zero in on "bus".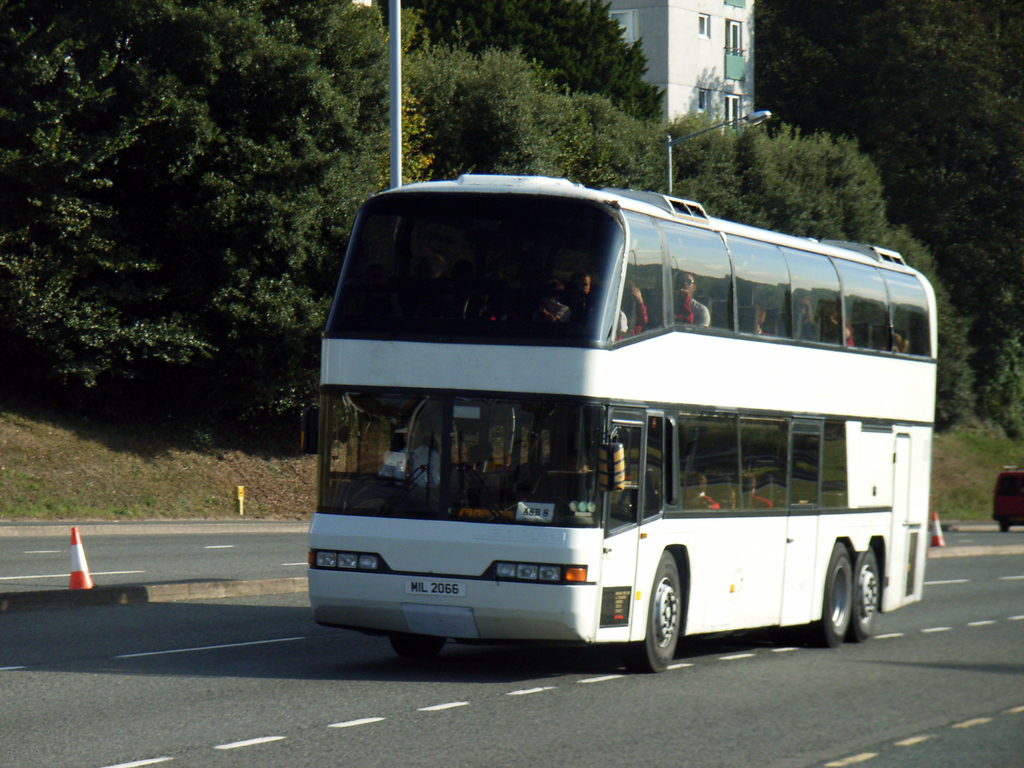
Zeroed in: (303, 170, 941, 669).
